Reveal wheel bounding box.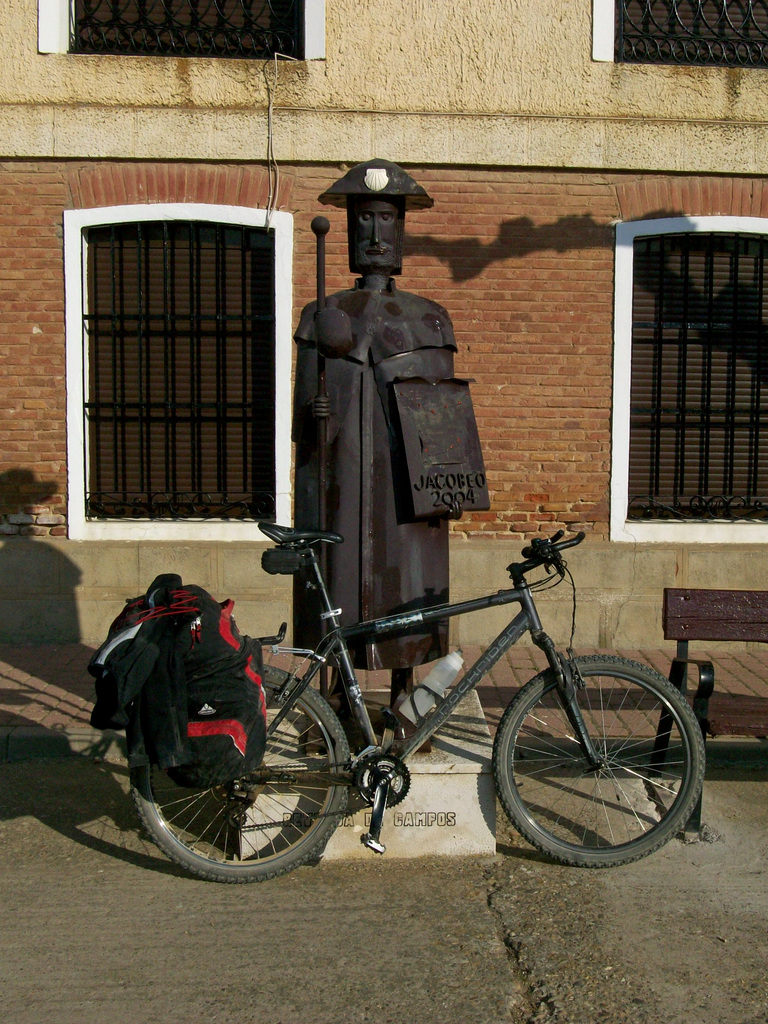
Revealed: [495, 660, 707, 856].
